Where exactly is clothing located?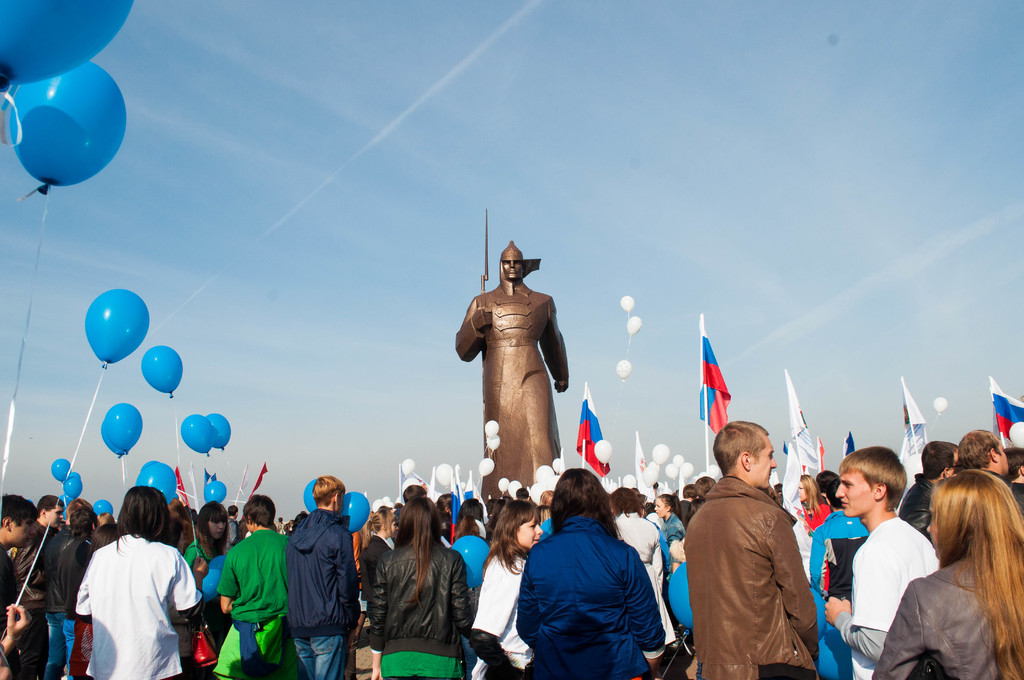
Its bounding box is left=287, top=510, right=359, bottom=679.
